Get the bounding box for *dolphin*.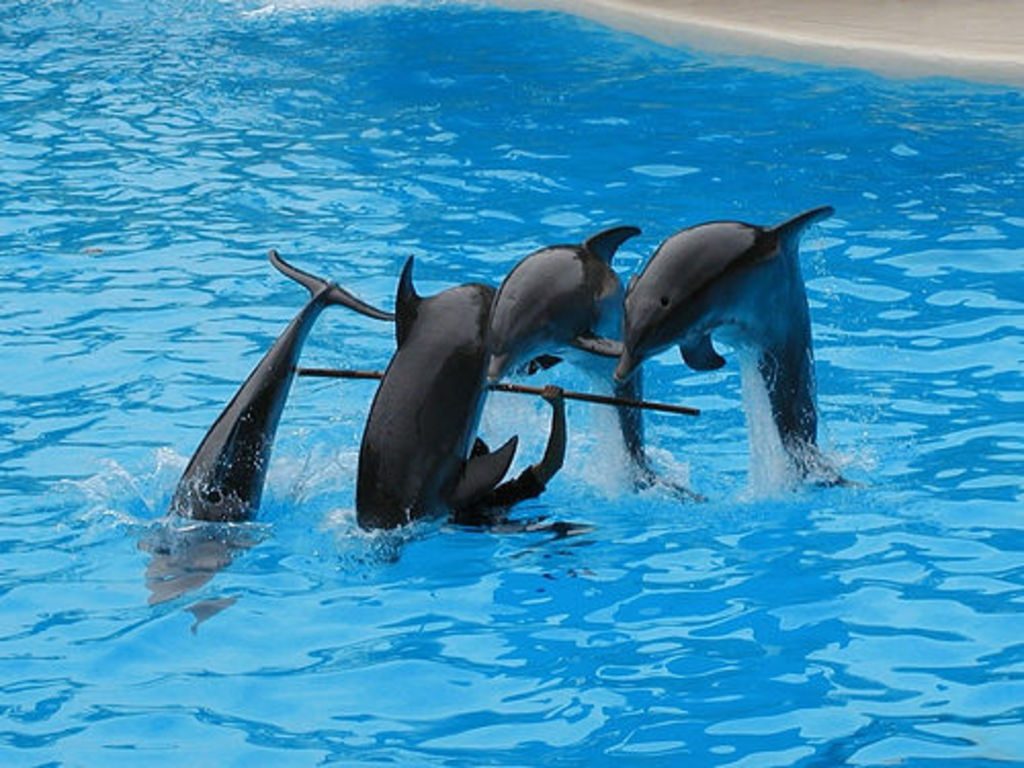
[141, 250, 401, 604].
